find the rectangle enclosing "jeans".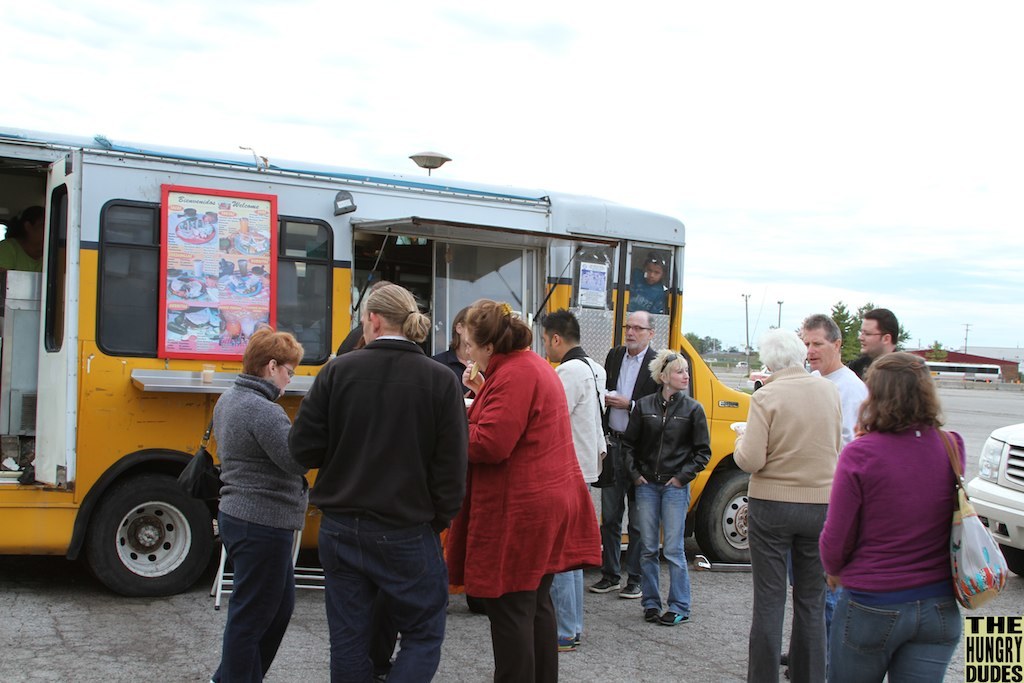
locate(635, 474, 699, 630).
